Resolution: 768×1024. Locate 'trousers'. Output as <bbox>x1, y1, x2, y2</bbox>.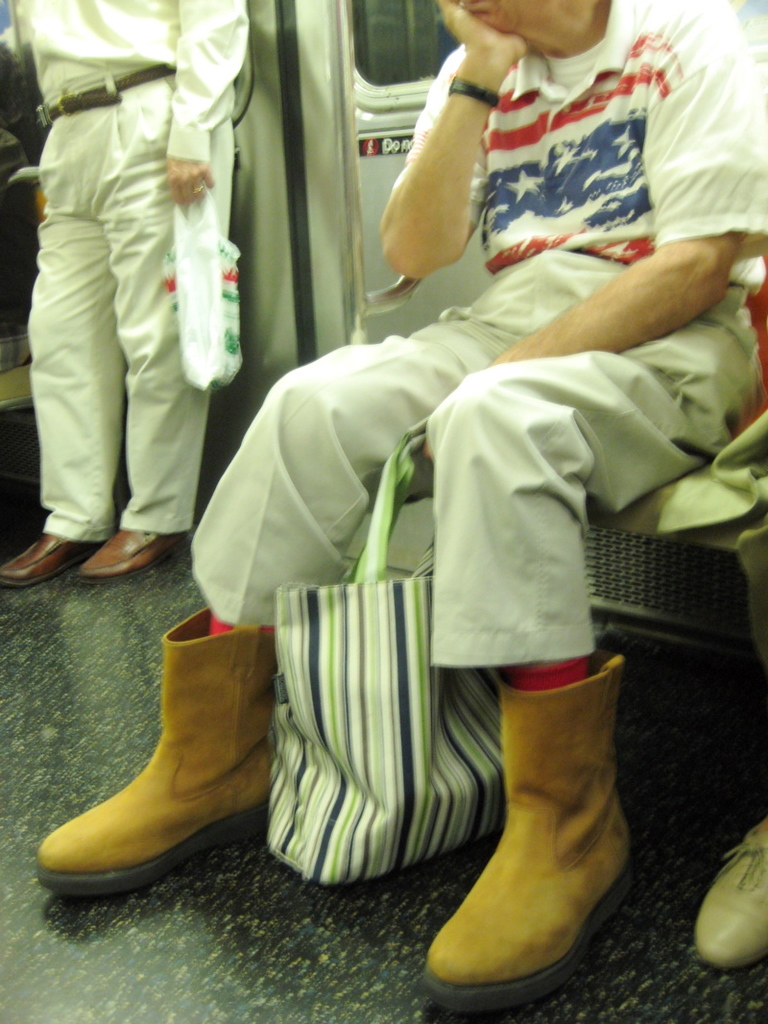
<bbox>191, 241, 761, 670</bbox>.
